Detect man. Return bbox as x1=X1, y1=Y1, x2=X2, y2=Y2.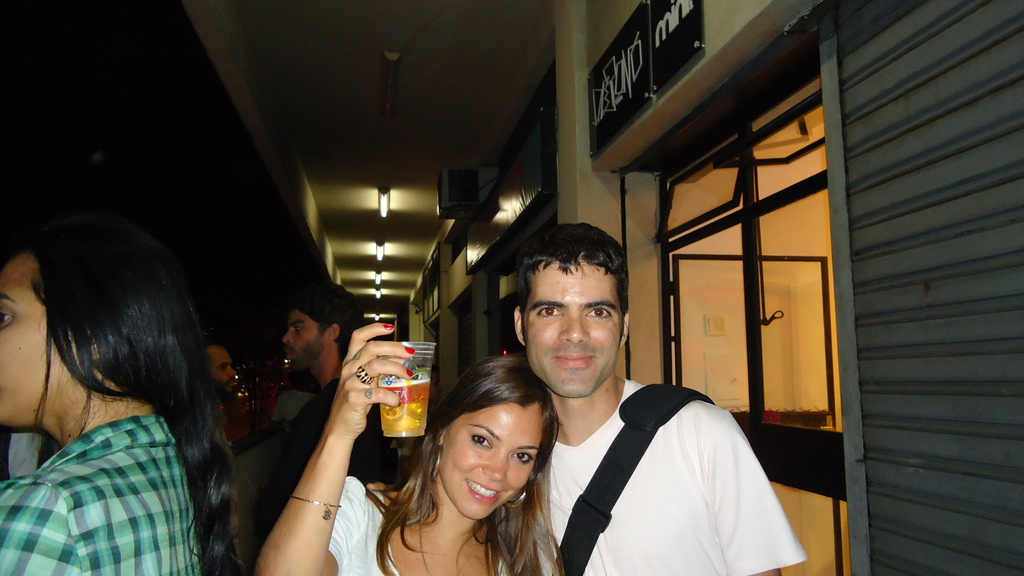
x1=283, y1=287, x2=401, y2=473.
